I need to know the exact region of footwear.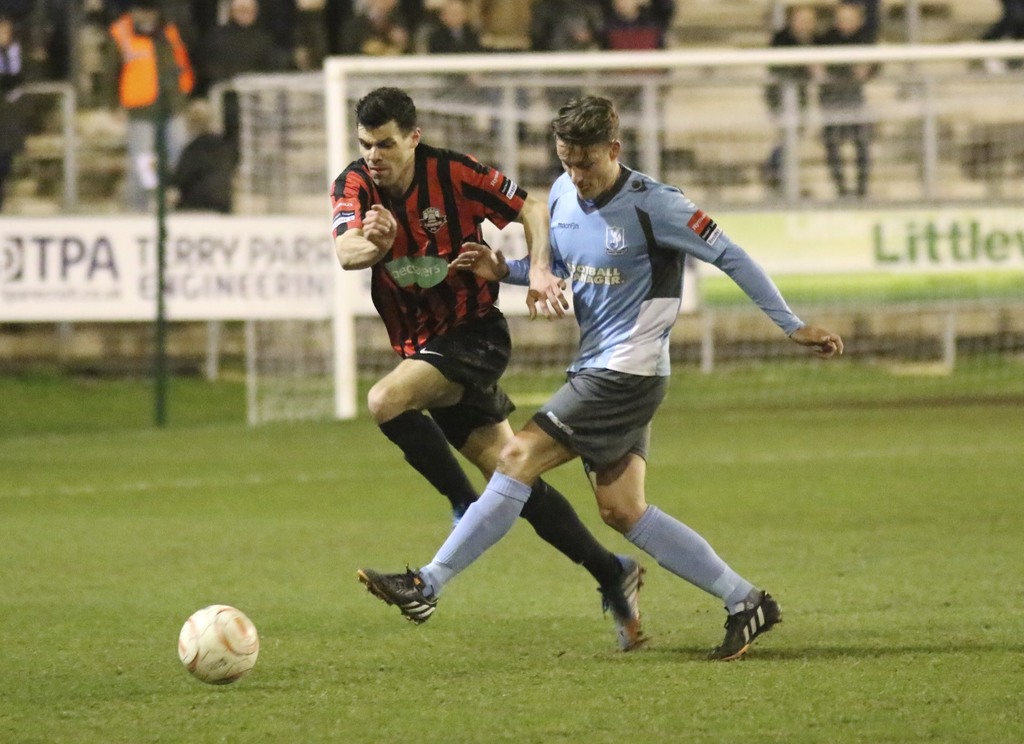
Region: rect(705, 585, 788, 663).
